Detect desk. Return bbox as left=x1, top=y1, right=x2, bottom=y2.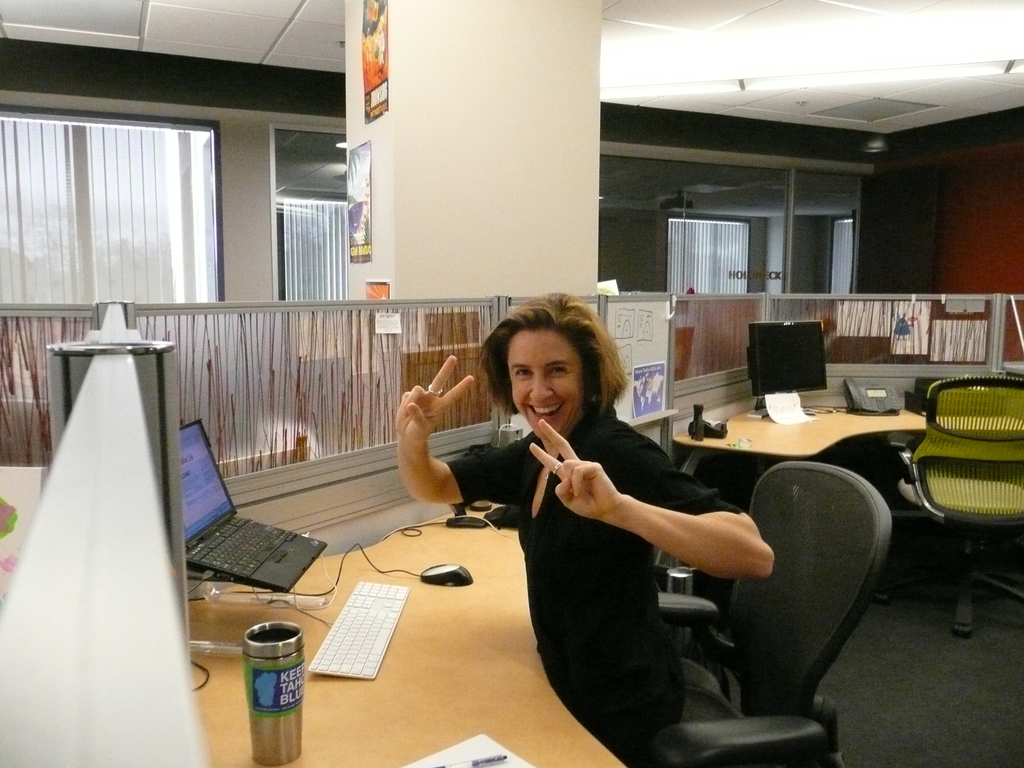
left=665, top=395, right=1023, bottom=461.
